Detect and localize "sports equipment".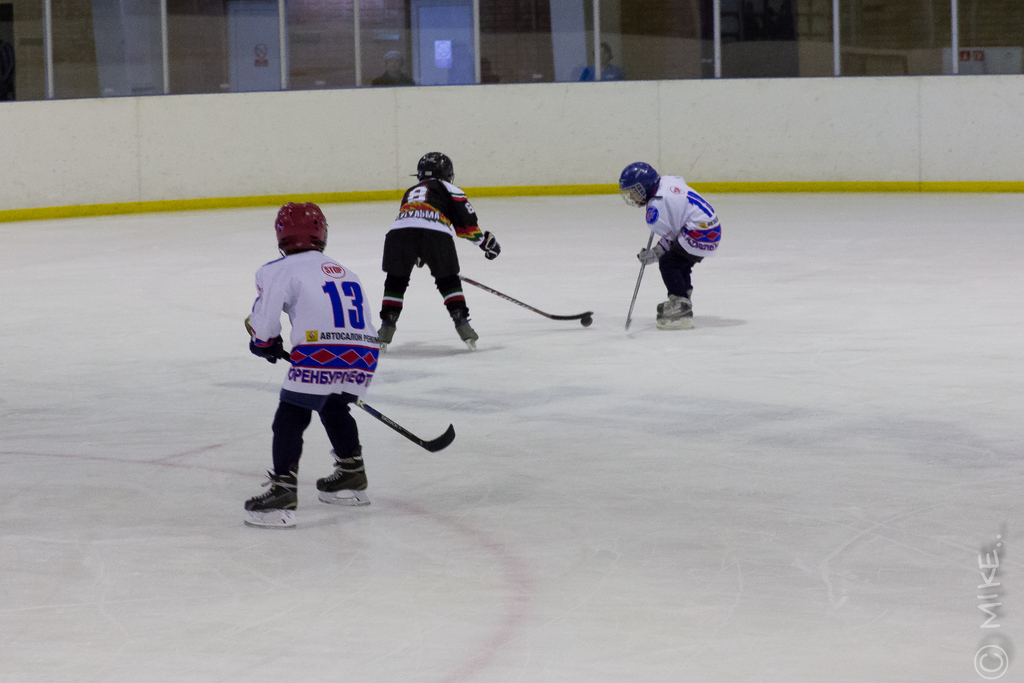
Localized at (left=279, top=350, right=456, bottom=456).
